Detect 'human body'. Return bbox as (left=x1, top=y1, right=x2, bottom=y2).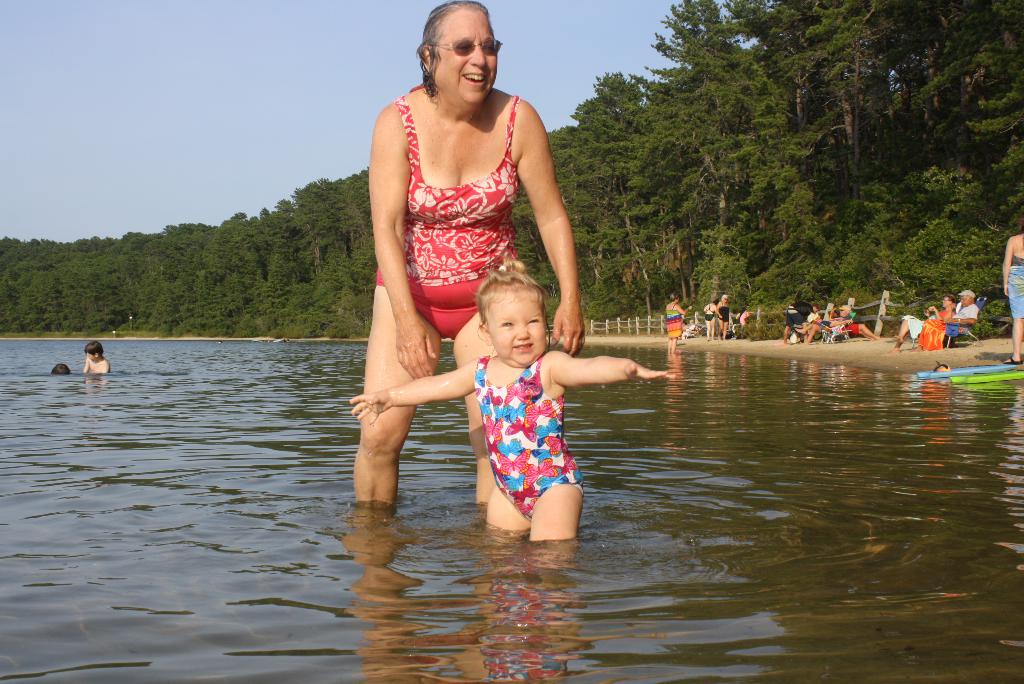
(left=780, top=300, right=813, bottom=345).
